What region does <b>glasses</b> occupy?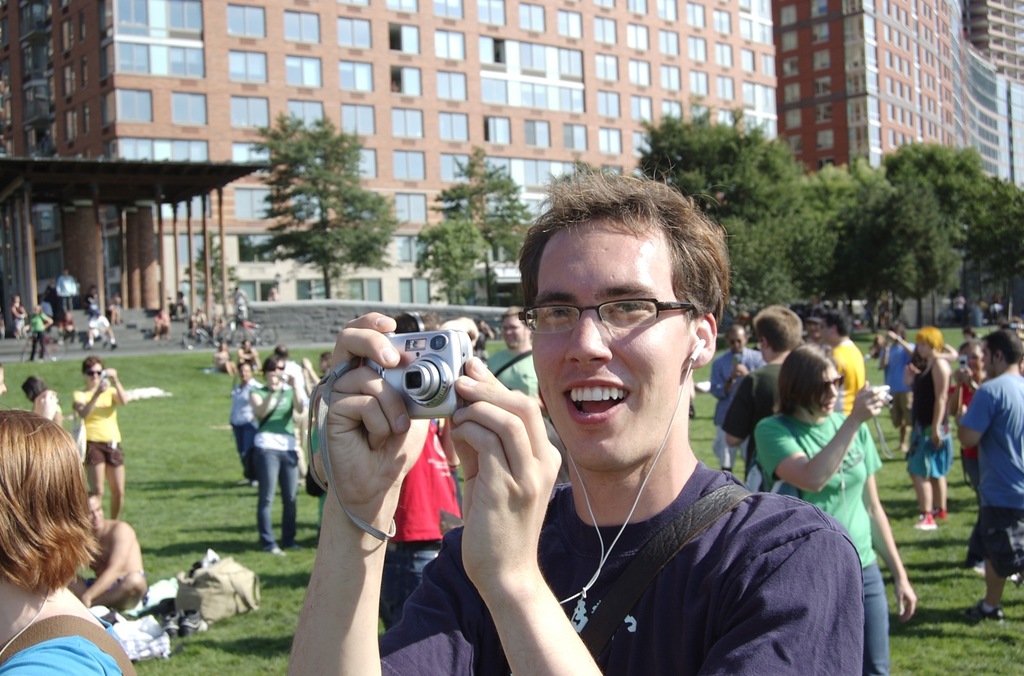
x1=515, y1=294, x2=694, y2=336.
